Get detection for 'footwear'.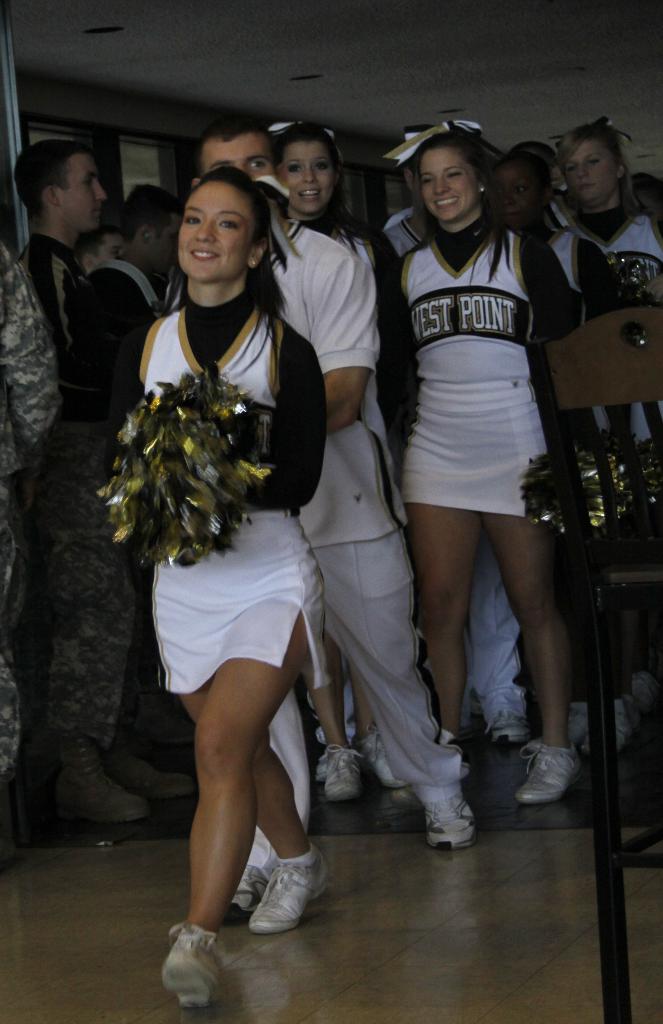
Detection: {"x1": 317, "y1": 742, "x2": 362, "y2": 798}.
